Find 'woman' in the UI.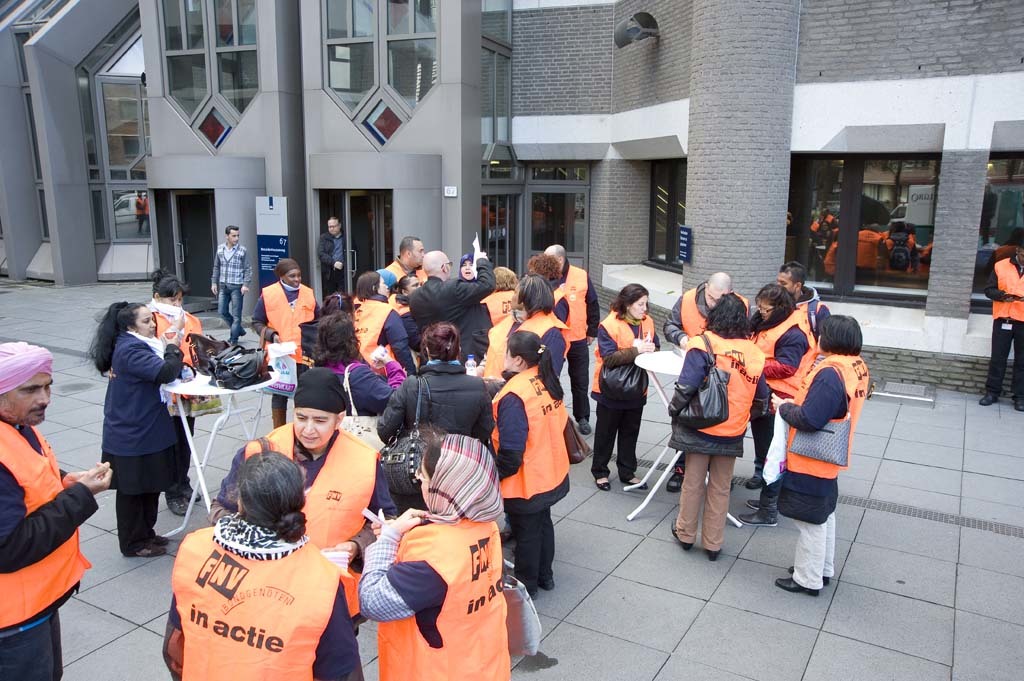
UI element at locate(88, 294, 192, 568).
